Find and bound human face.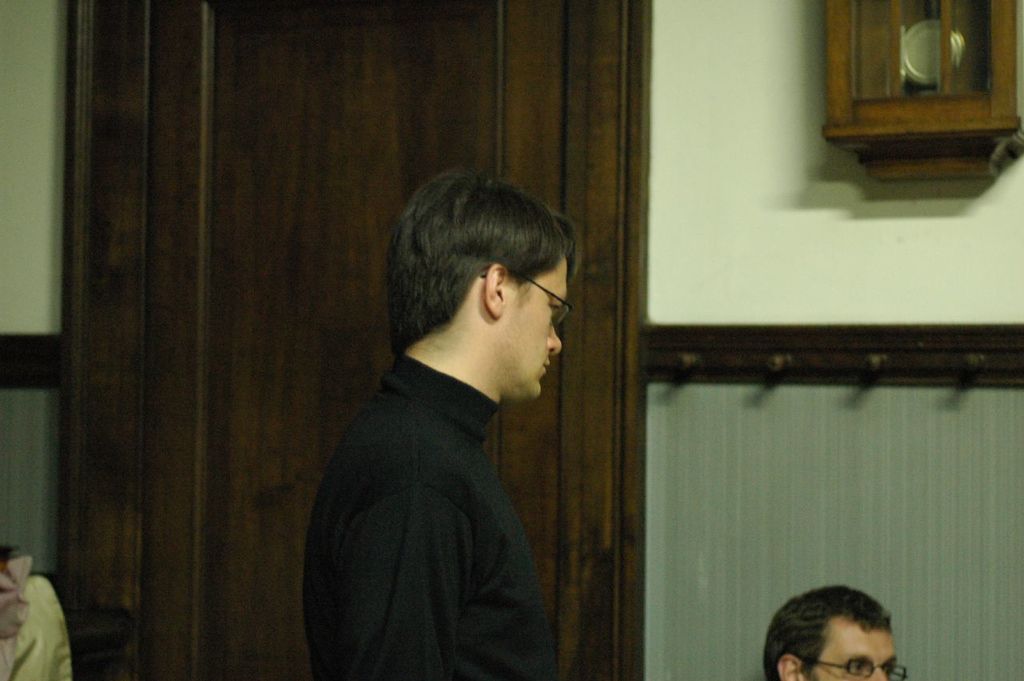
Bound: 808 623 897 680.
